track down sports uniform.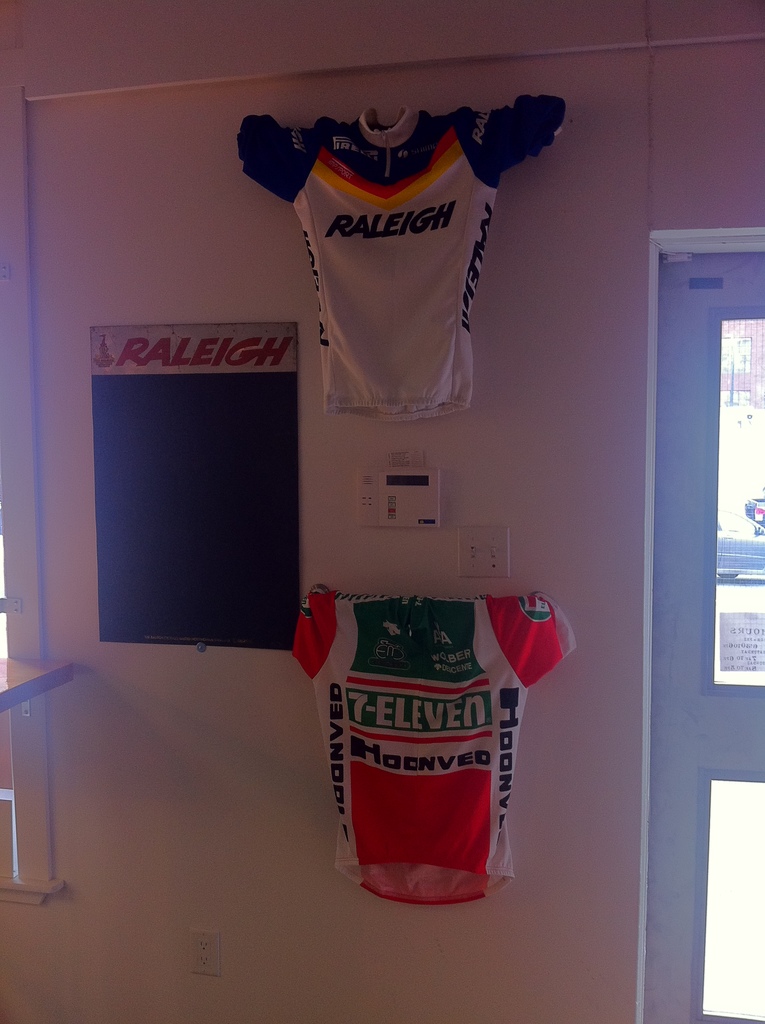
Tracked to 248 95 574 418.
